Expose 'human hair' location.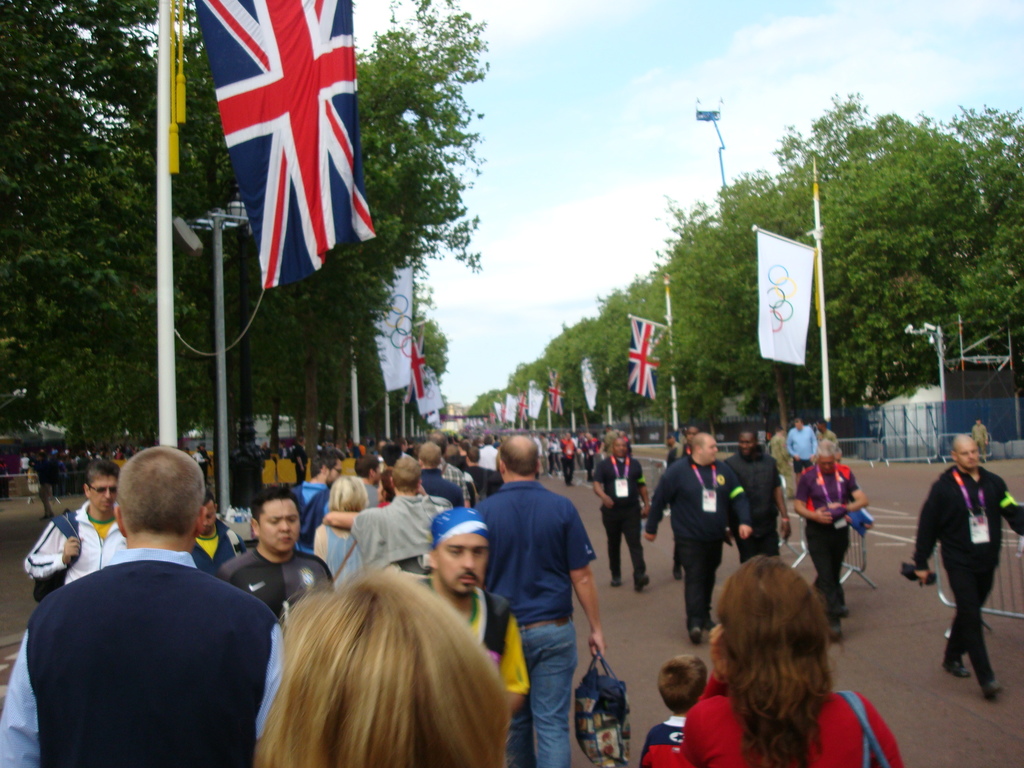
Exposed at 324:472:367:537.
